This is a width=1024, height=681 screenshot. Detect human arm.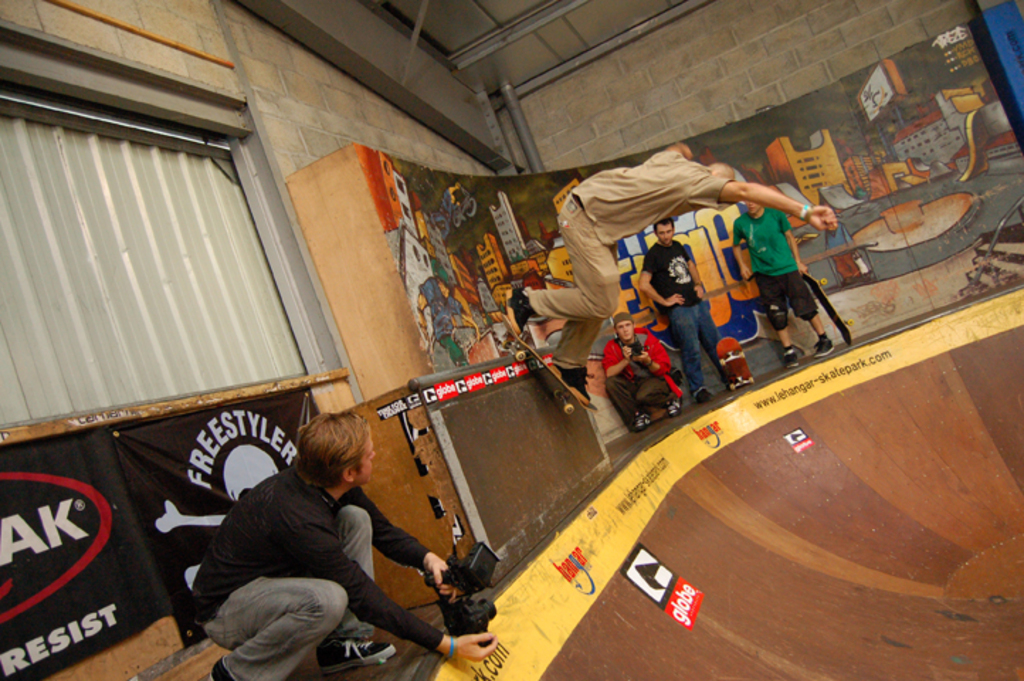
left=601, top=340, right=635, bottom=377.
